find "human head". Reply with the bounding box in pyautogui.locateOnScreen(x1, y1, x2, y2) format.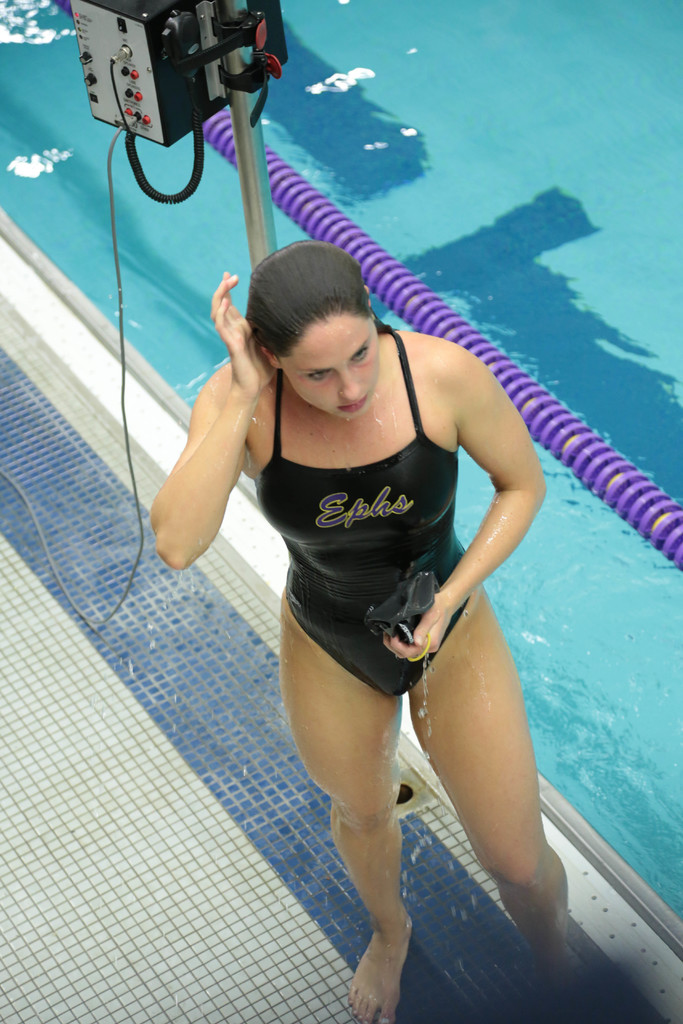
pyautogui.locateOnScreen(238, 245, 397, 409).
